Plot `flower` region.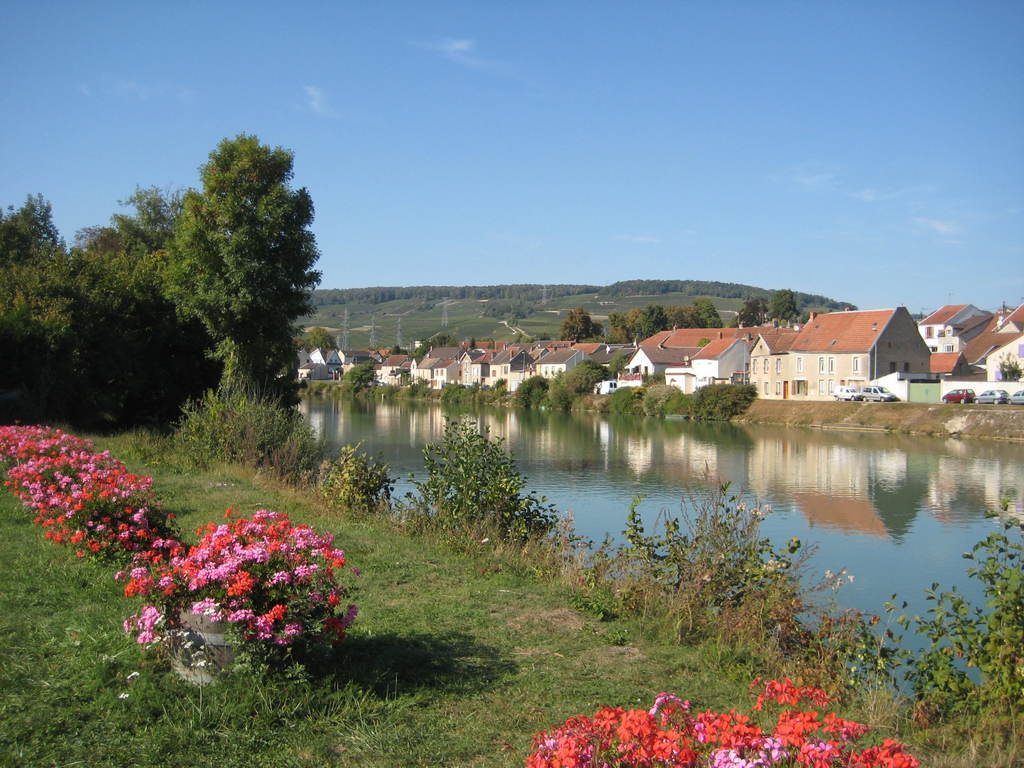
Plotted at 253/605/285/627.
